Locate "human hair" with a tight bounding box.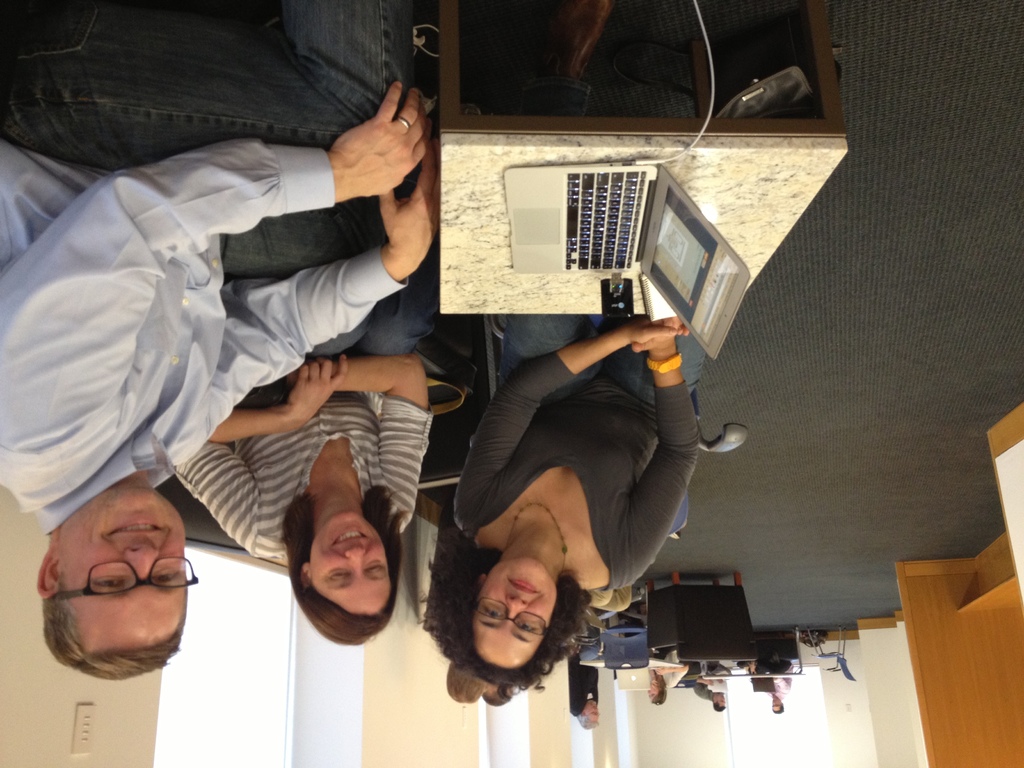
(774, 696, 783, 716).
